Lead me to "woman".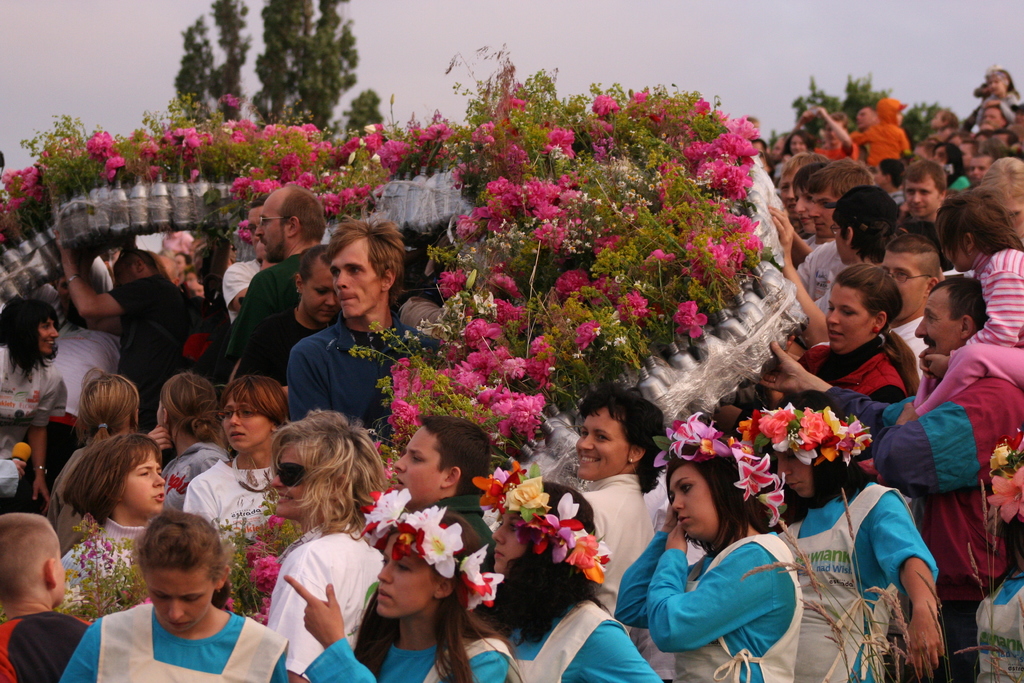
Lead to bbox=[0, 291, 72, 512].
